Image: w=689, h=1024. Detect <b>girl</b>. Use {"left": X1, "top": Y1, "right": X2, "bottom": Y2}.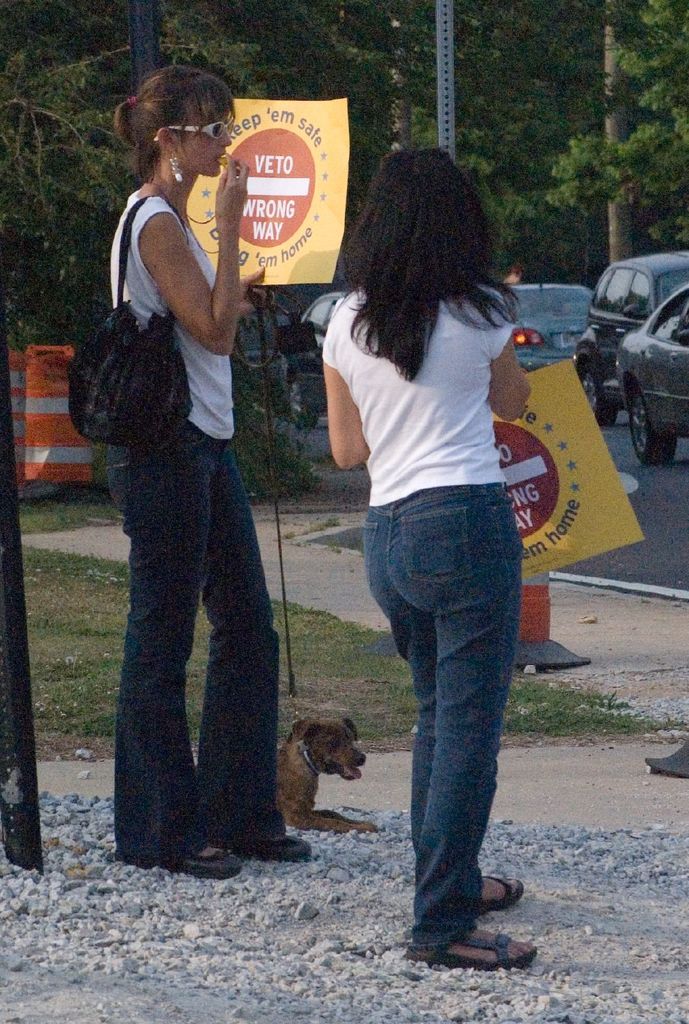
{"left": 118, "top": 59, "right": 324, "bottom": 881}.
